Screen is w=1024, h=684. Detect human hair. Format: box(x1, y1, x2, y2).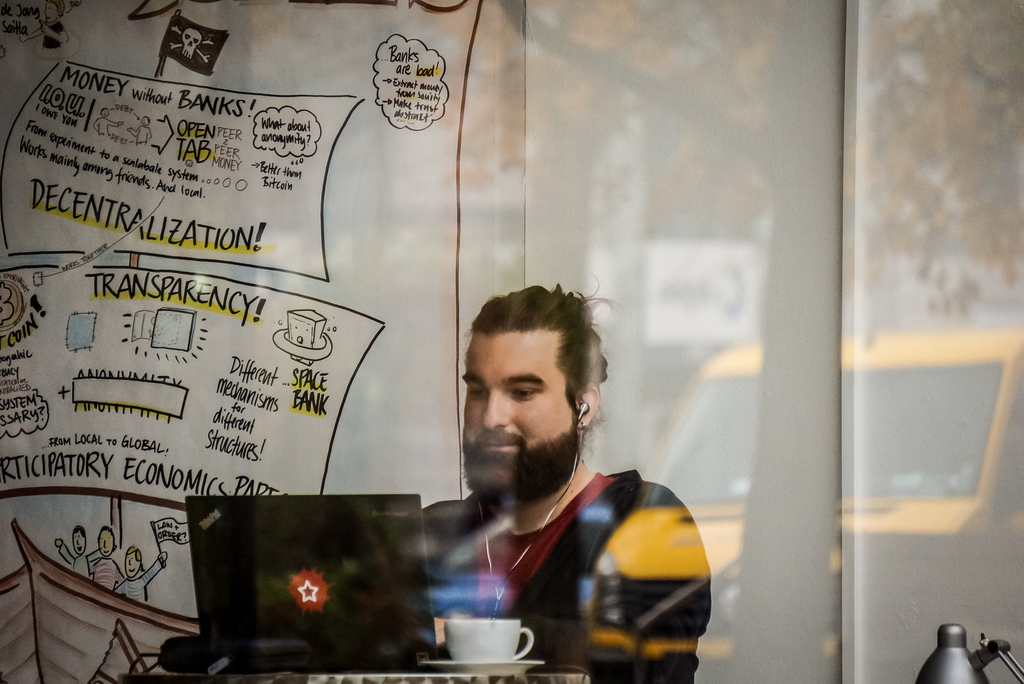
box(466, 277, 588, 498).
